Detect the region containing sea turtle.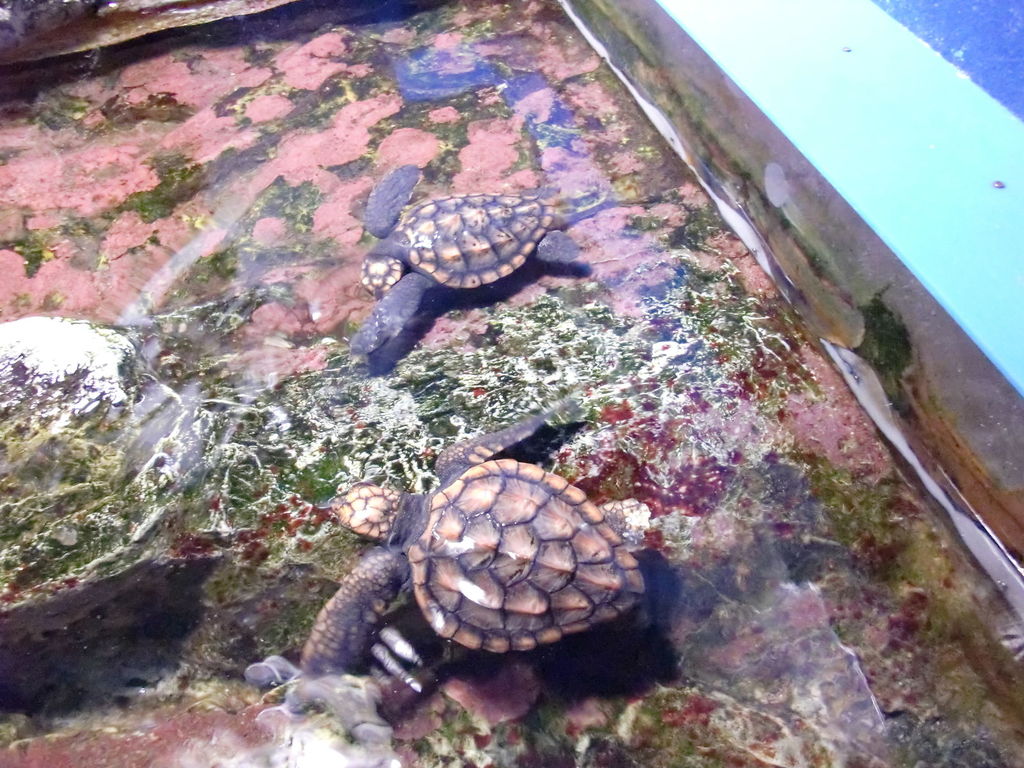
l=341, t=155, r=579, b=373.
